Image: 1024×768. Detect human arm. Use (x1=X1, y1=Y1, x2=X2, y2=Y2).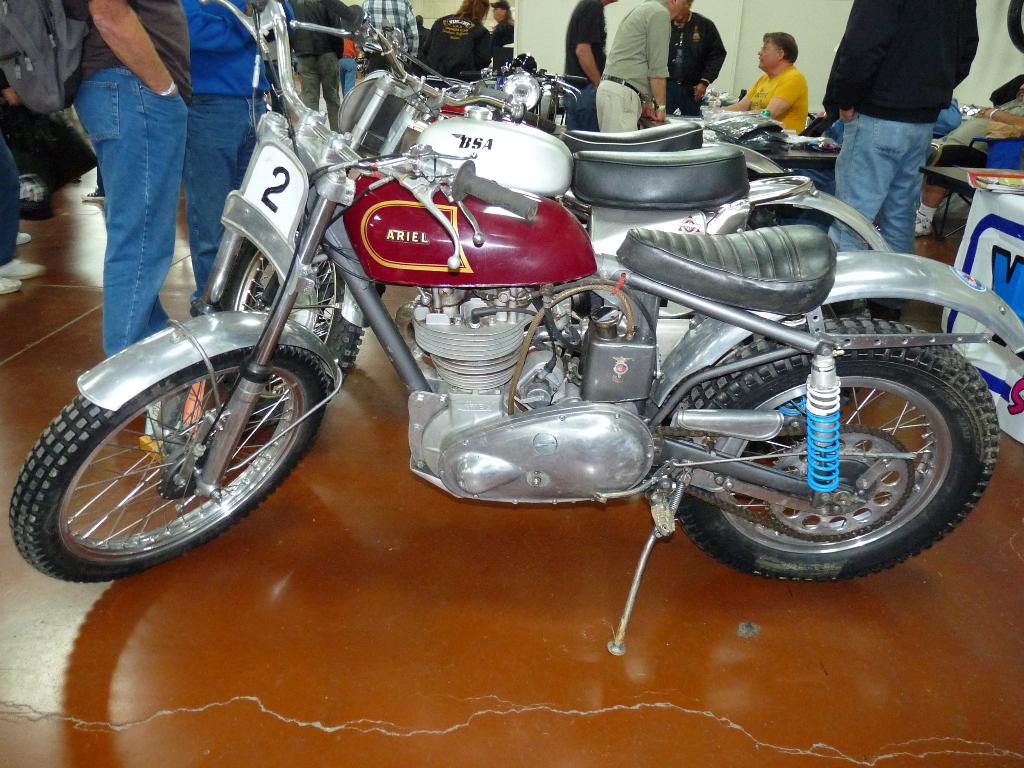
(x1=403, y1=0, x2=418, y2=53).
